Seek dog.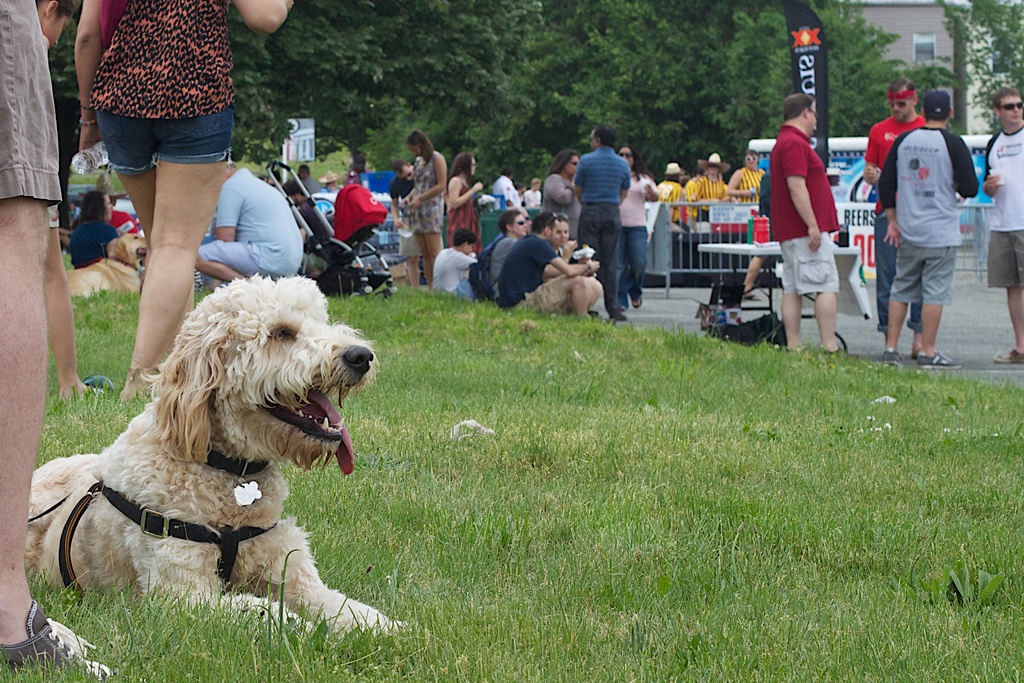
BBox(21, 274, 412, 652).
